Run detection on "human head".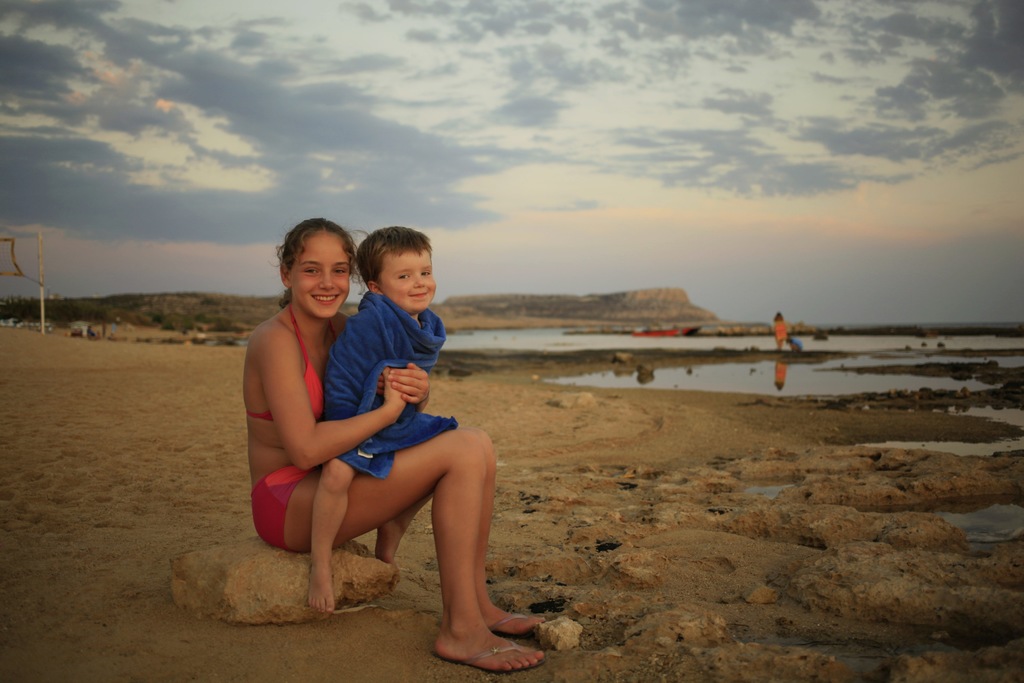
Result: 278,218,361,318.
